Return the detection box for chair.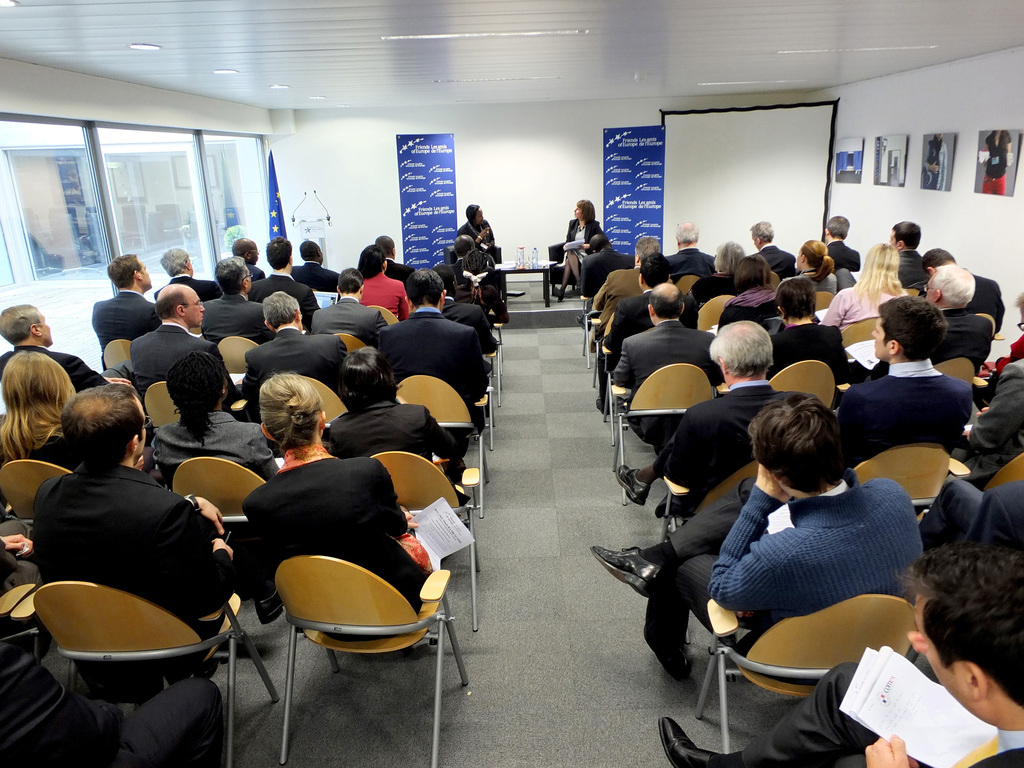
(694,593,918,758).
